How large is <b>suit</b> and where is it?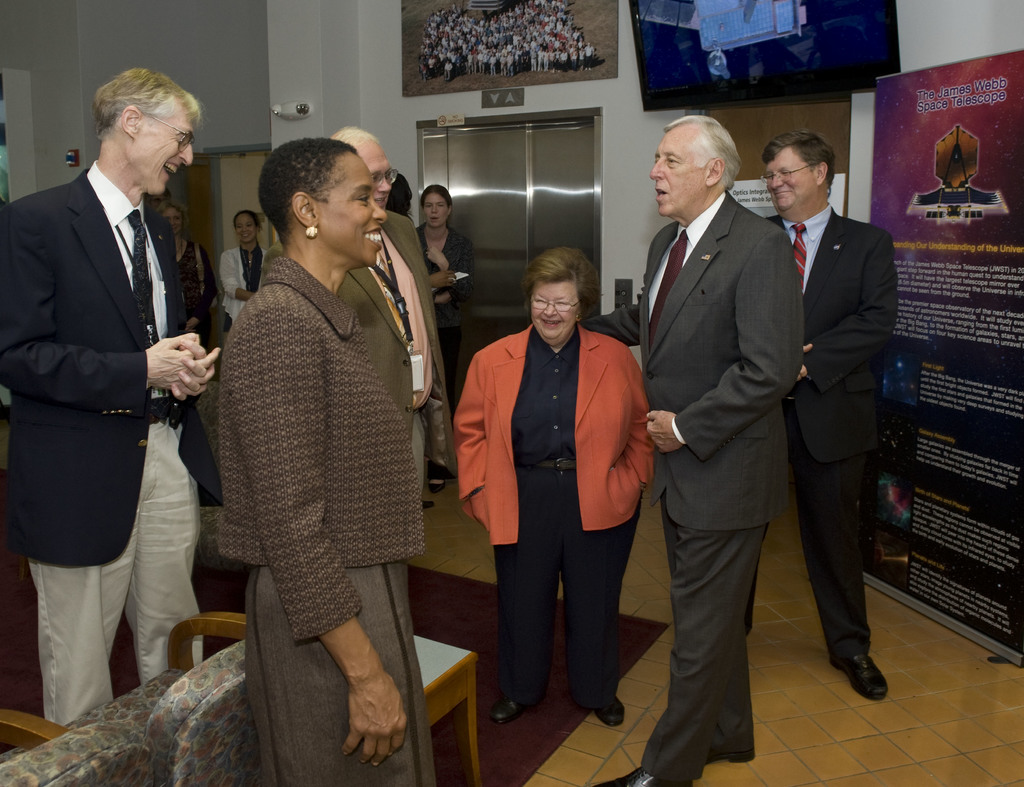
Bounding box: [219, 257, 431, 644].
